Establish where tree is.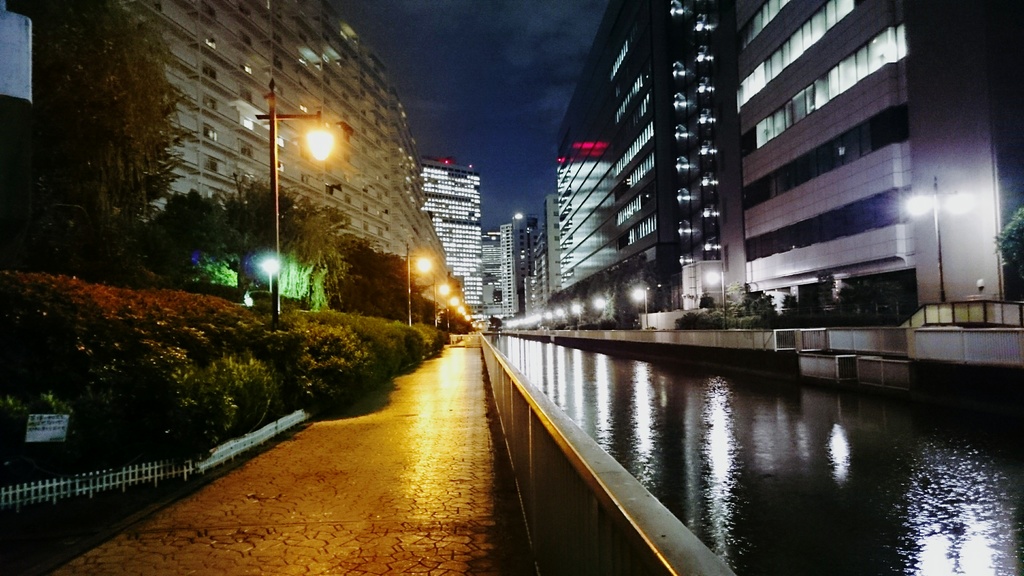
Established at <box>229,176,330,307</box>.
